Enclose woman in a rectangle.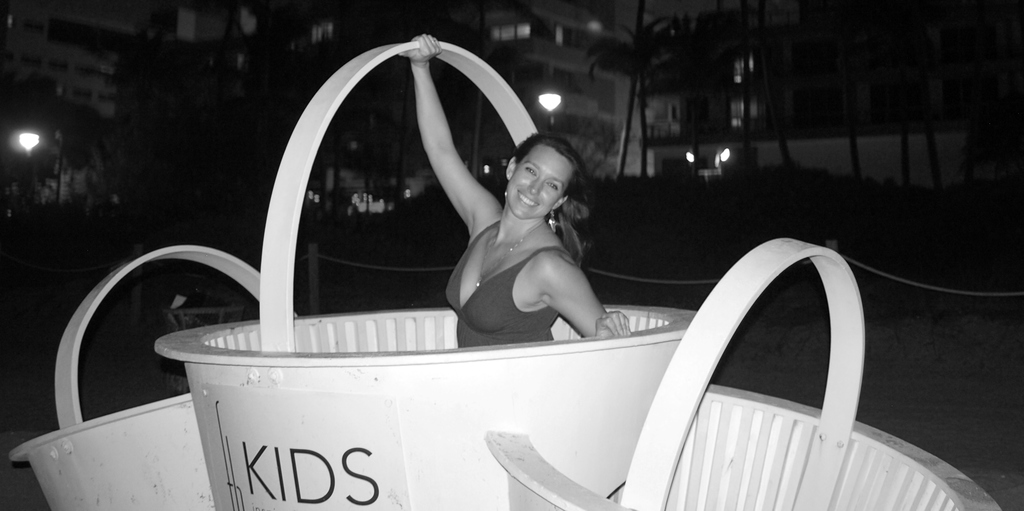
429,101,622,351.
